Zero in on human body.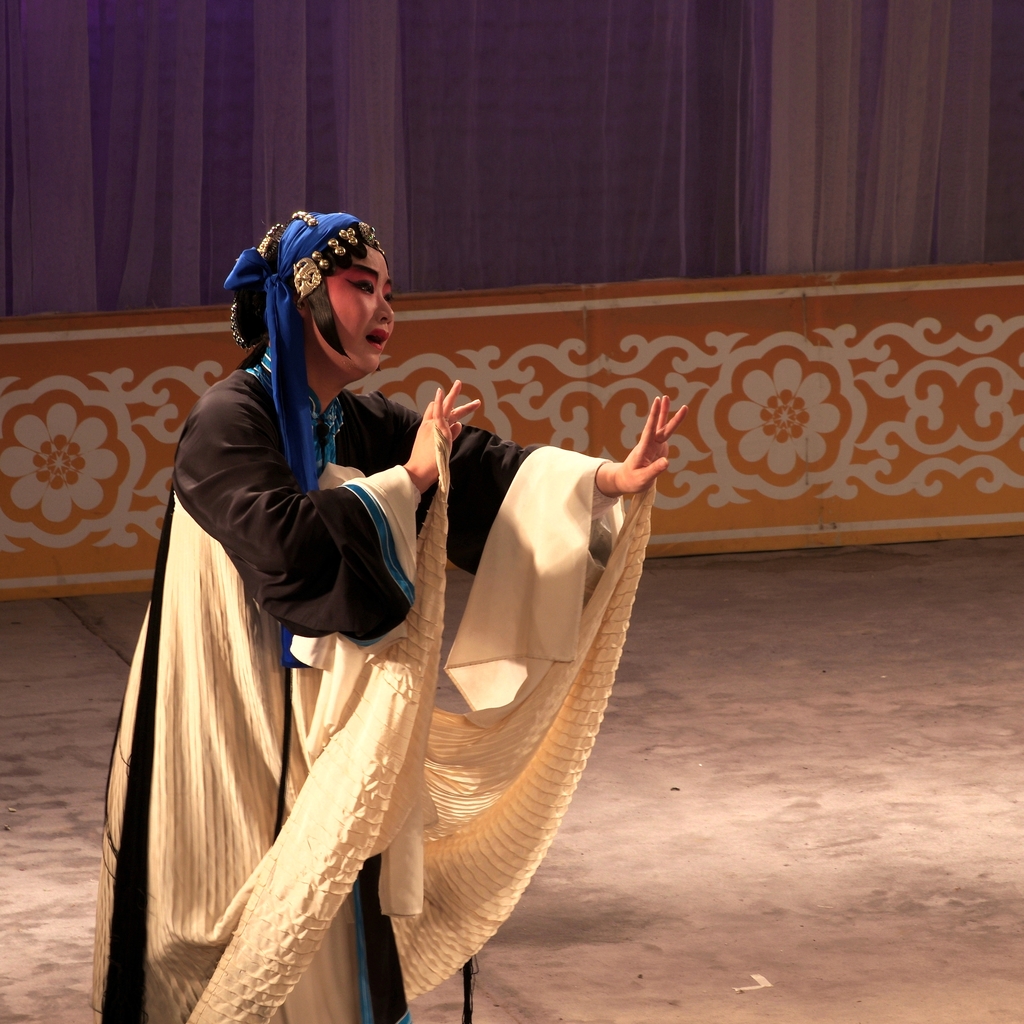
Zeroed in: <box>157,218,619,1004</box>.
